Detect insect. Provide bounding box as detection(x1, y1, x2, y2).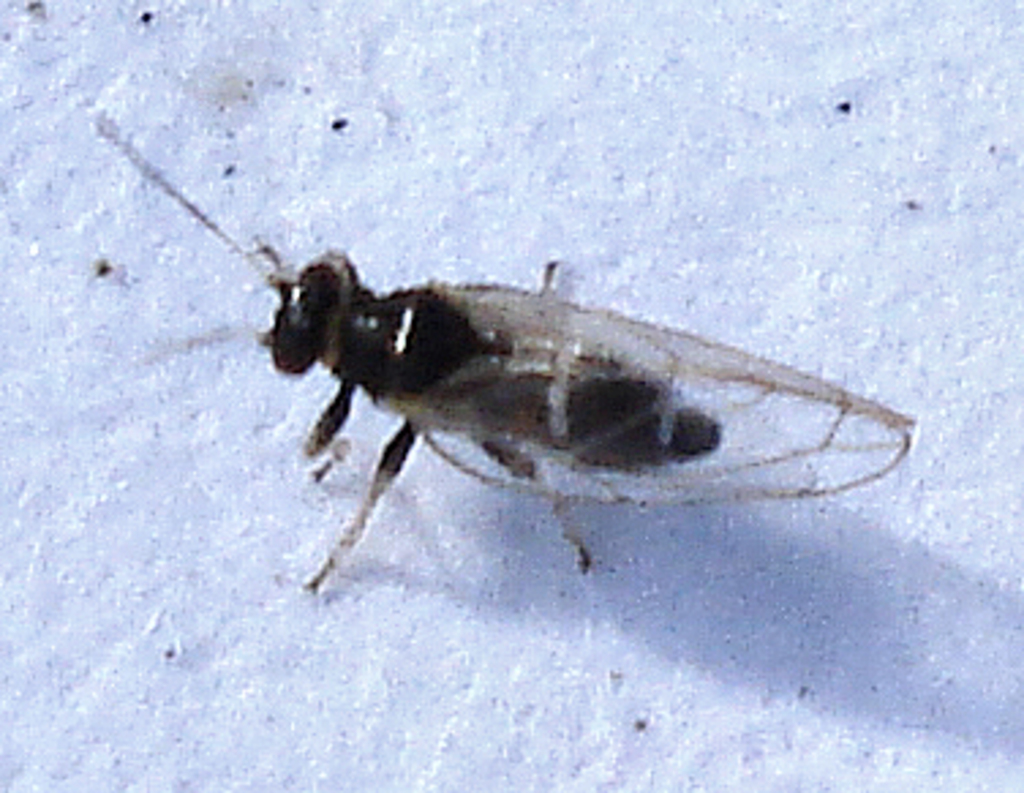
detection(93, 114, 918, 597).
